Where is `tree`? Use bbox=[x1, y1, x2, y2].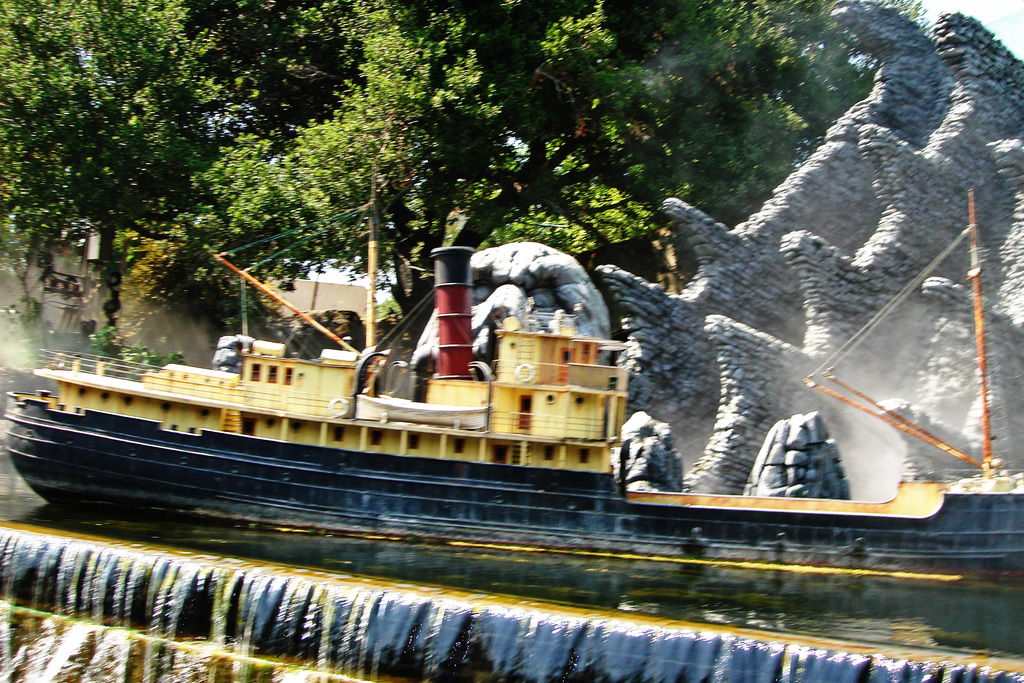
bbox=[0, 0, 214, 345].
